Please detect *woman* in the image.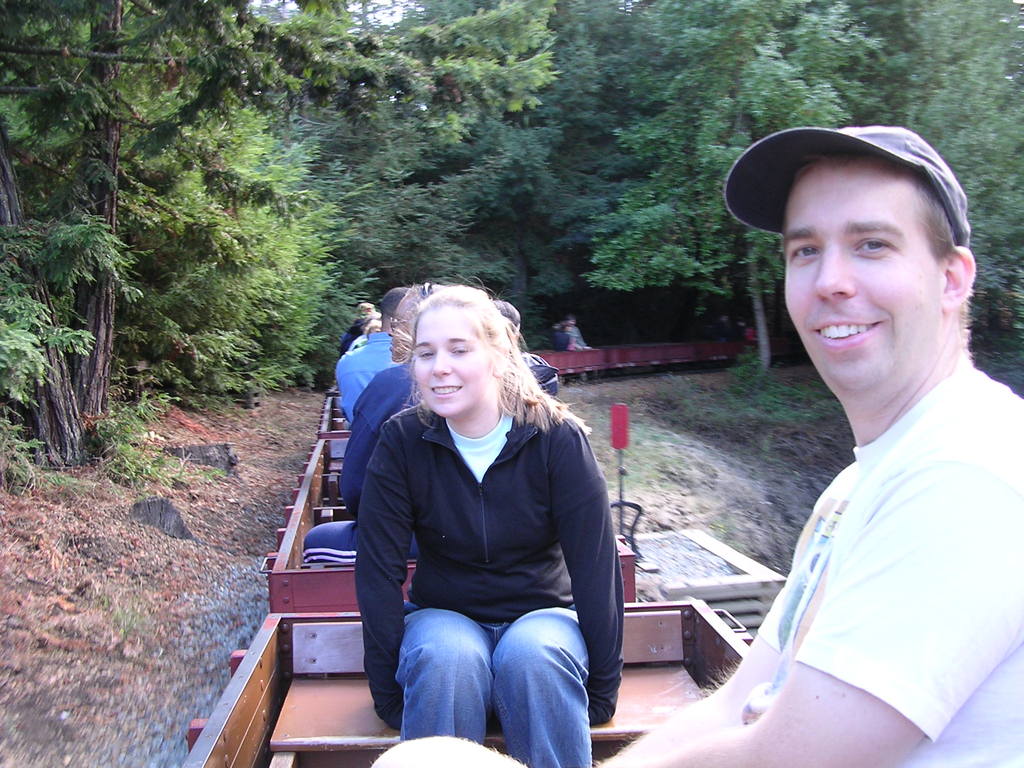
x1=327 y1=280 x2=623 y2=754.
